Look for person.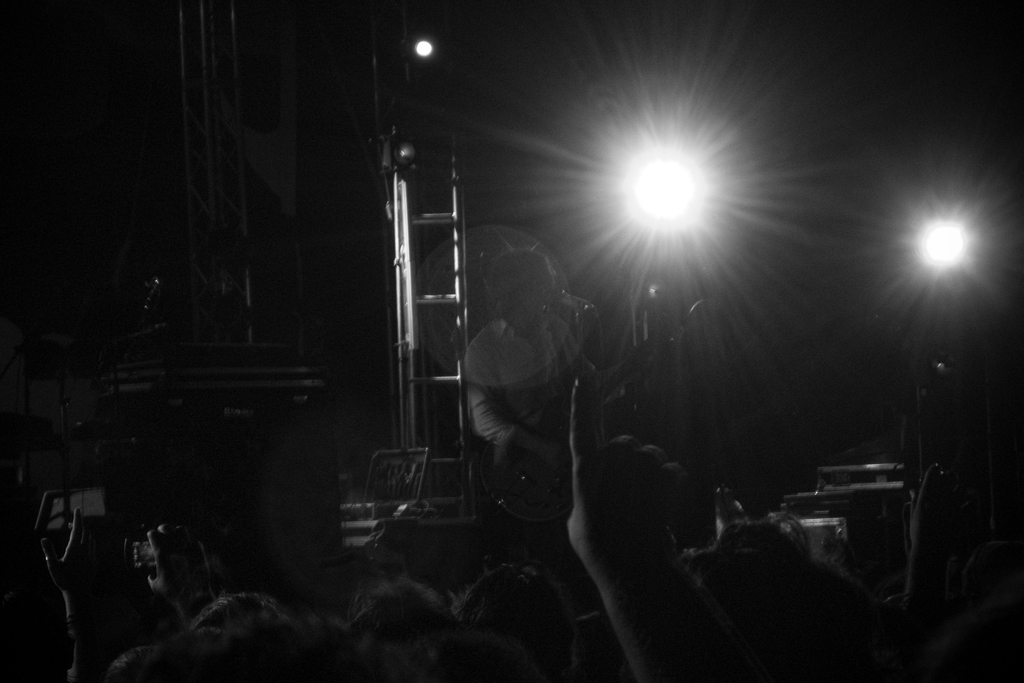
Found: <bbox>465, 248, 685, 465</bbox>.
